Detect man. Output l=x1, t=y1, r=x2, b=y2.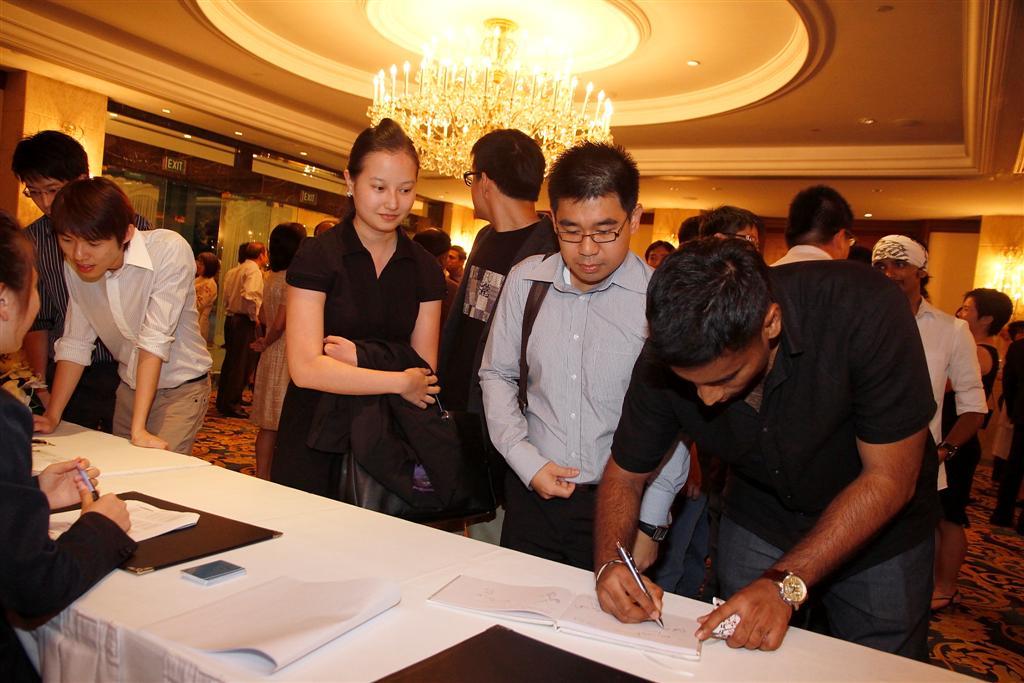
l=309, t=214, r=343, b=232.
